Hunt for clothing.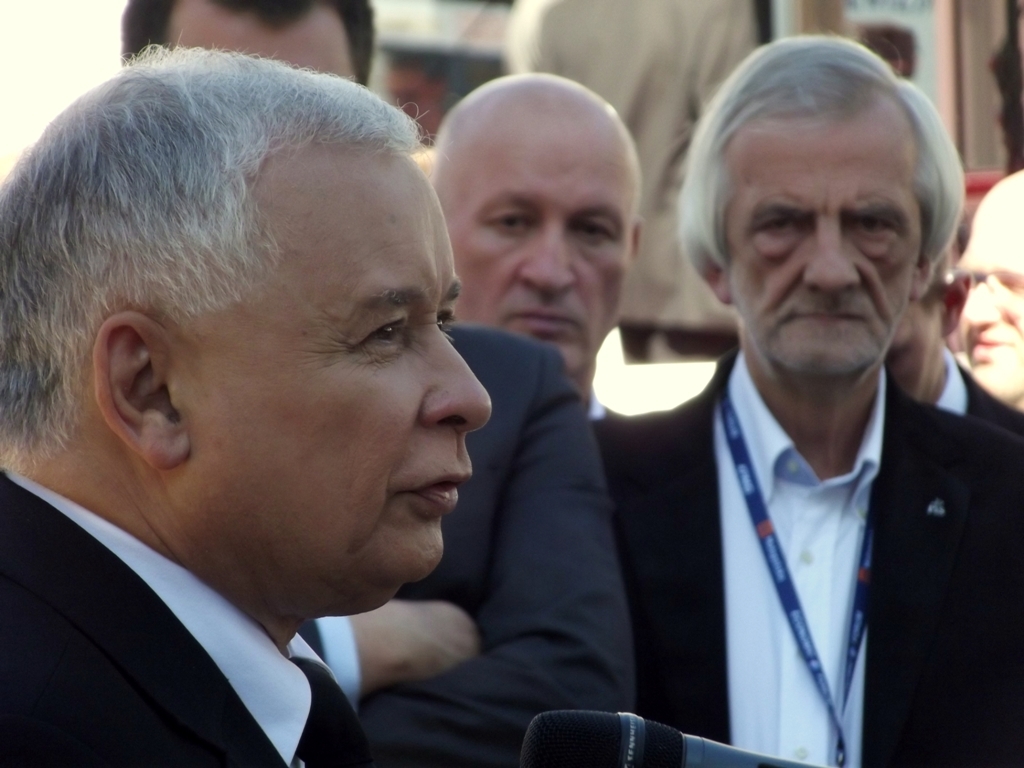
Hunted down at (0,458,375,765).
